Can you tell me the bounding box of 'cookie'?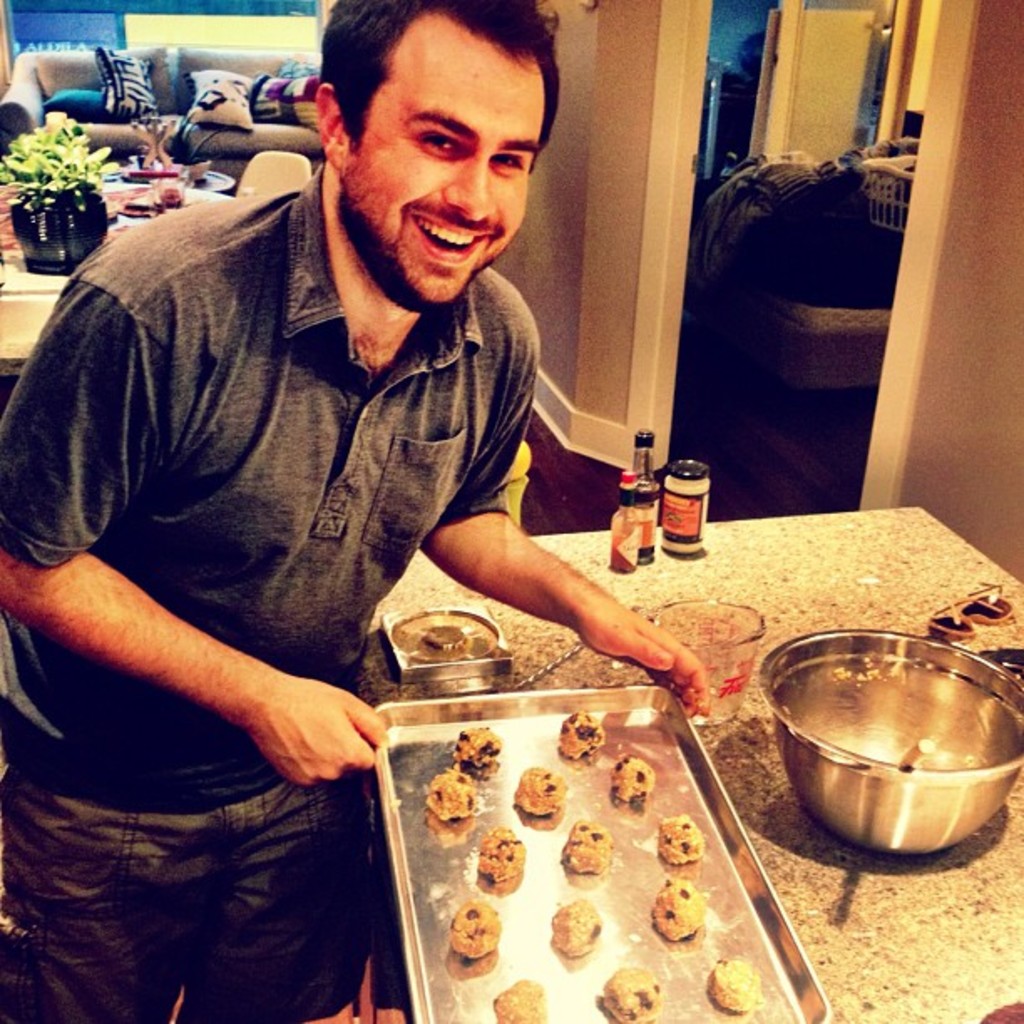
detection(656, 812, 708, 872).
